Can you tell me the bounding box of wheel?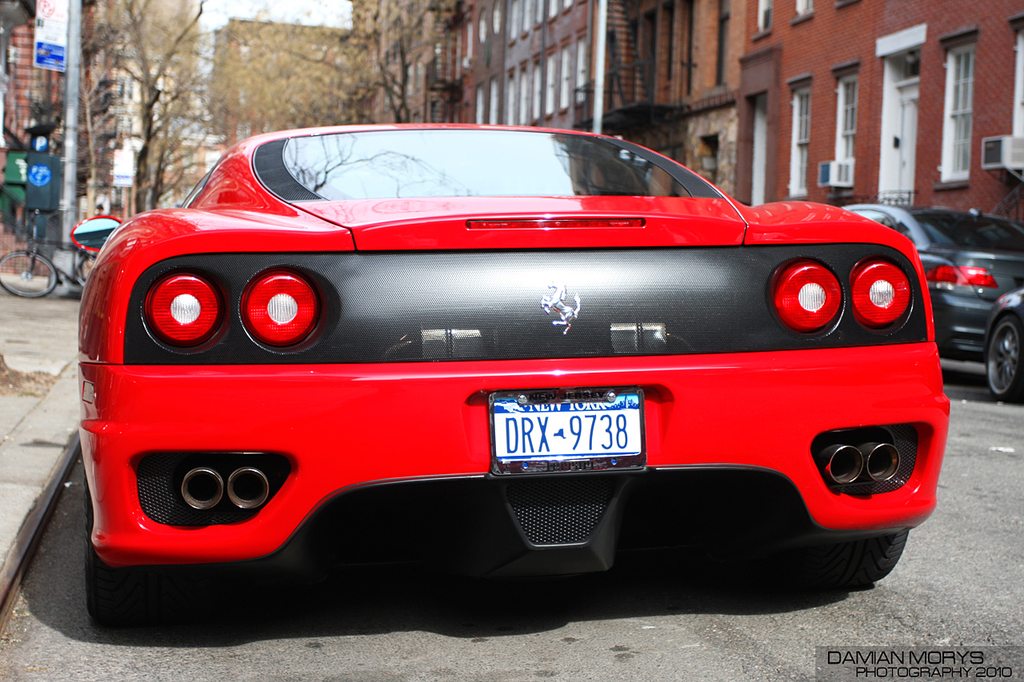
rect(82, 473, 166, 627).
